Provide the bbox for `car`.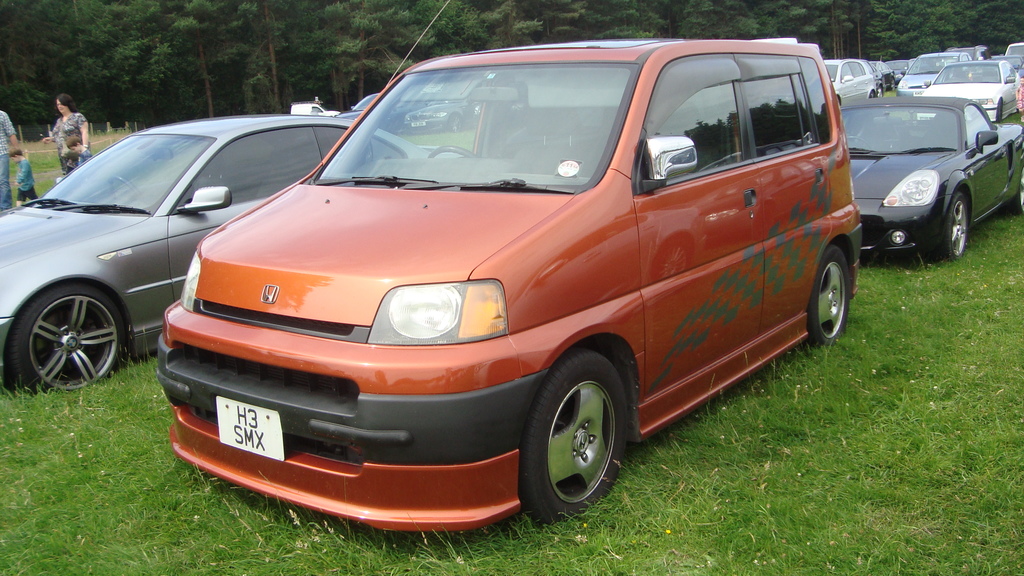
(x1=811, y1=57, x2=884, y2=108).
